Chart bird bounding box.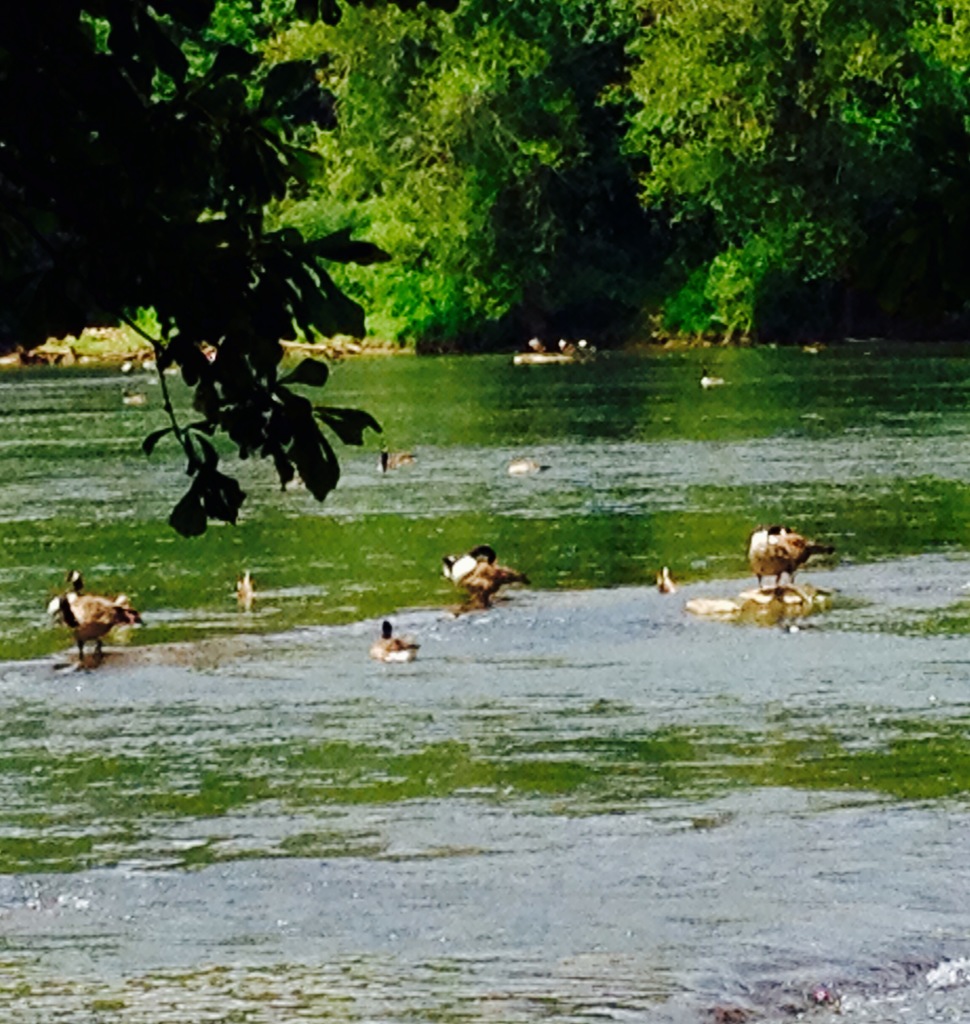
Charted: 699, 364, 729, 391.
